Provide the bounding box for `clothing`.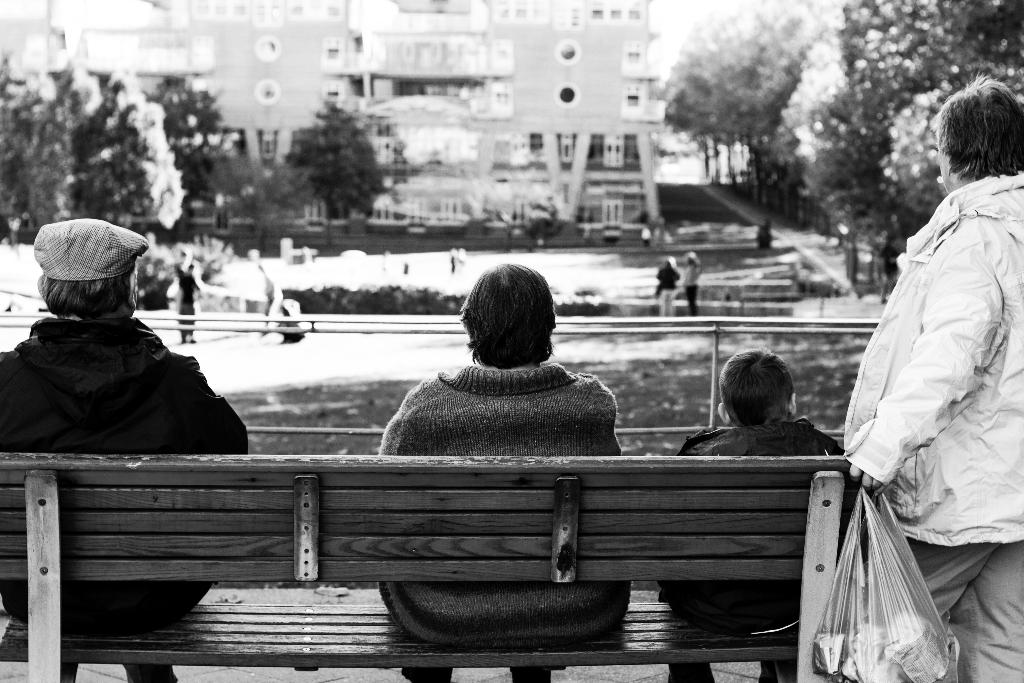
(823,123,1020,635).
